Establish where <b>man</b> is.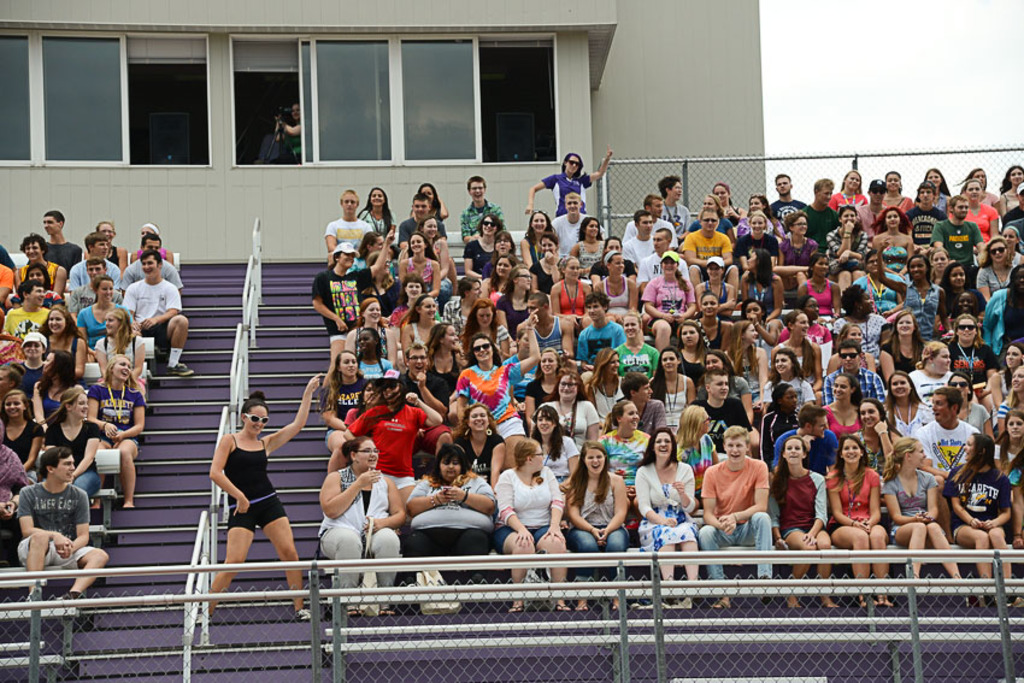
Established at [767,172,808,222].
